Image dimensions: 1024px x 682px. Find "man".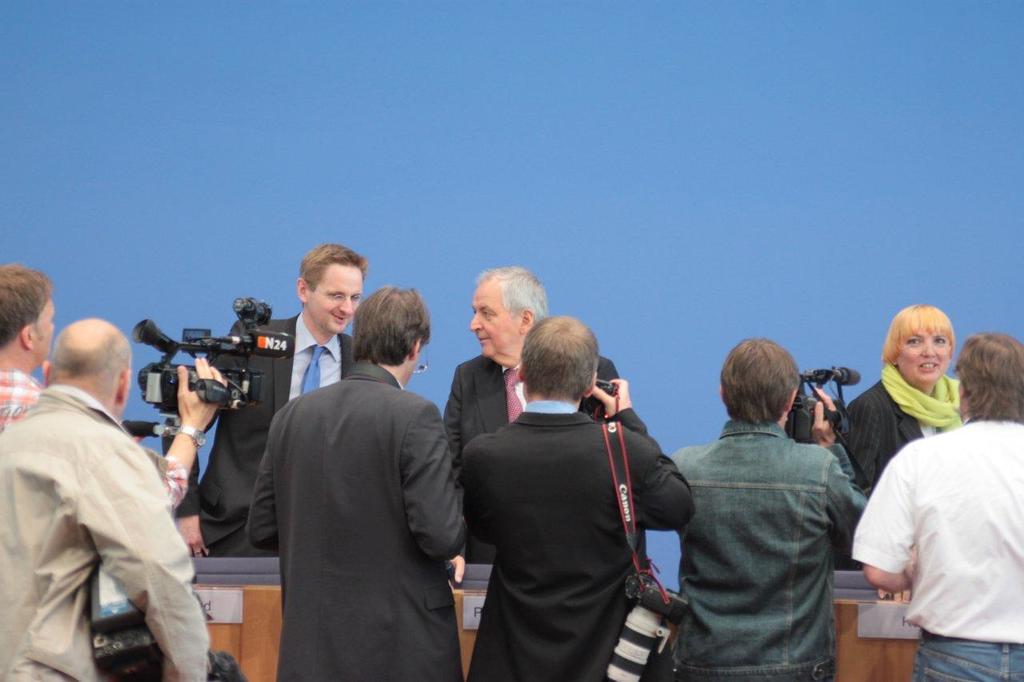
240:285:466:681.
